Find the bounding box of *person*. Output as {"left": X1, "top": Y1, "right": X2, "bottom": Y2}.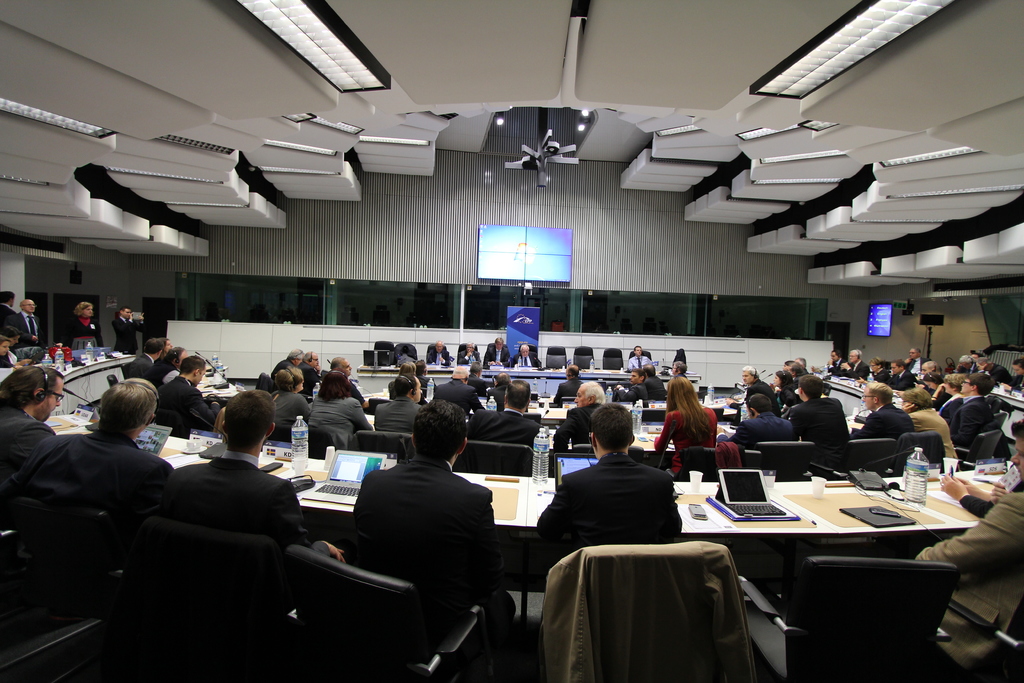
{"left": 0, "top": 289, "right": 33, "bottom": 345}.
